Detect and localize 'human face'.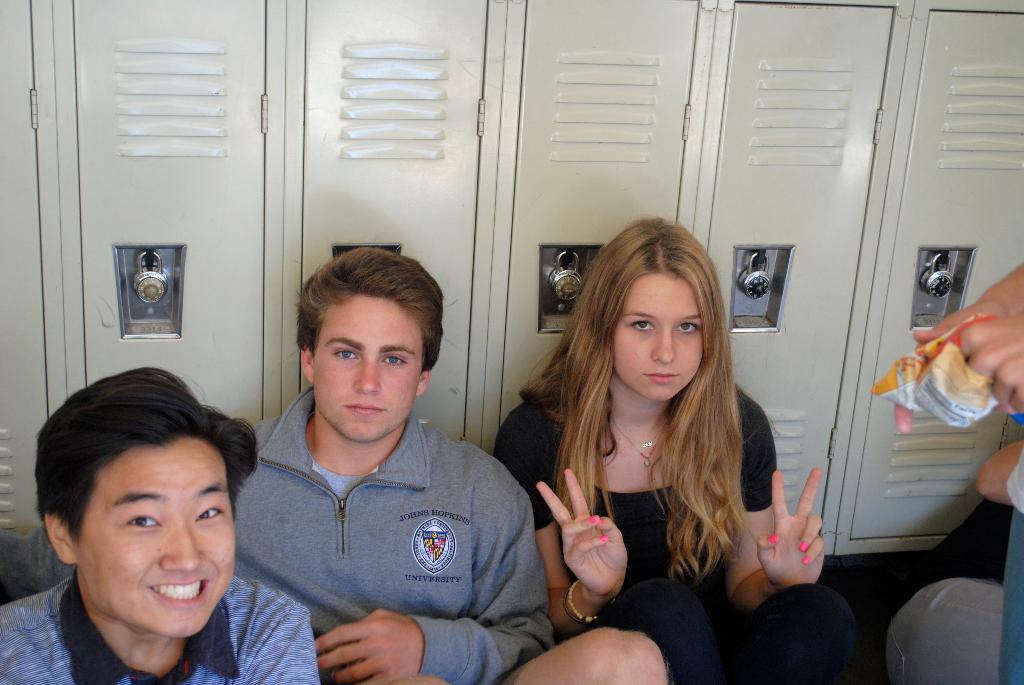
Localized at box(612, 273, 709, 402).
